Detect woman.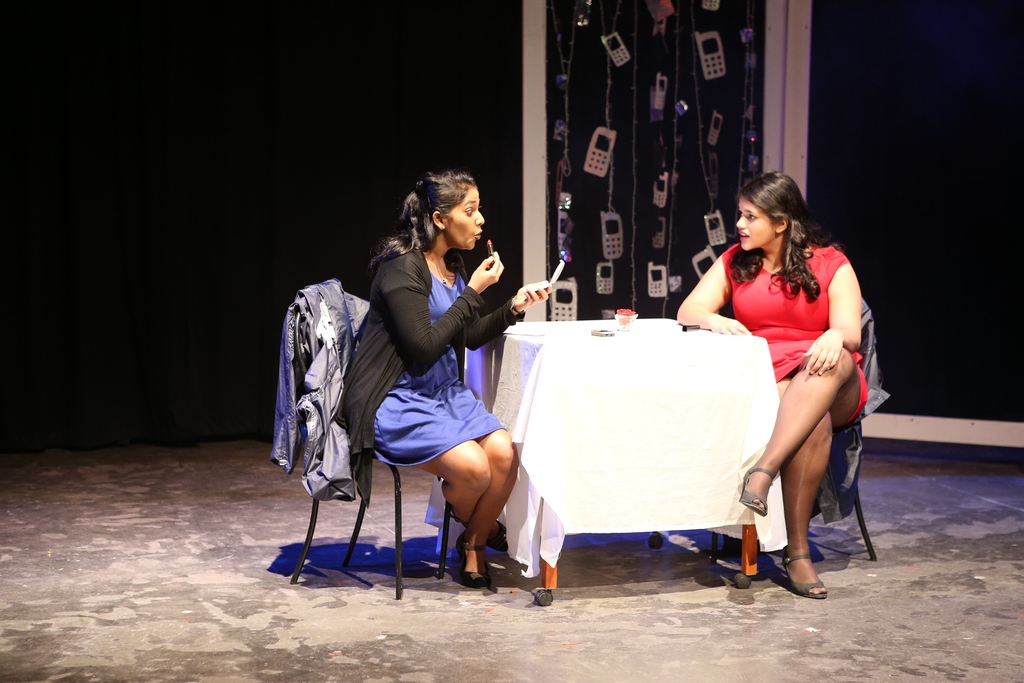
Detected at {"left": 343, "top": 169, "right": 548, "bottom": 586}.
